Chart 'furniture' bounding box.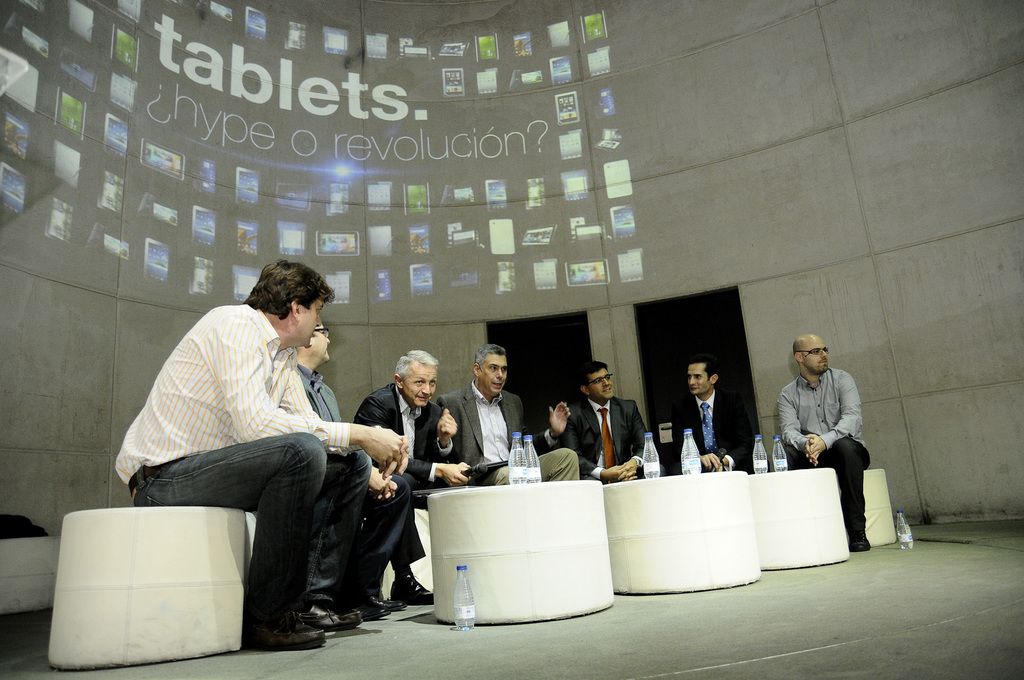
Charted: [0,534,60,613].
